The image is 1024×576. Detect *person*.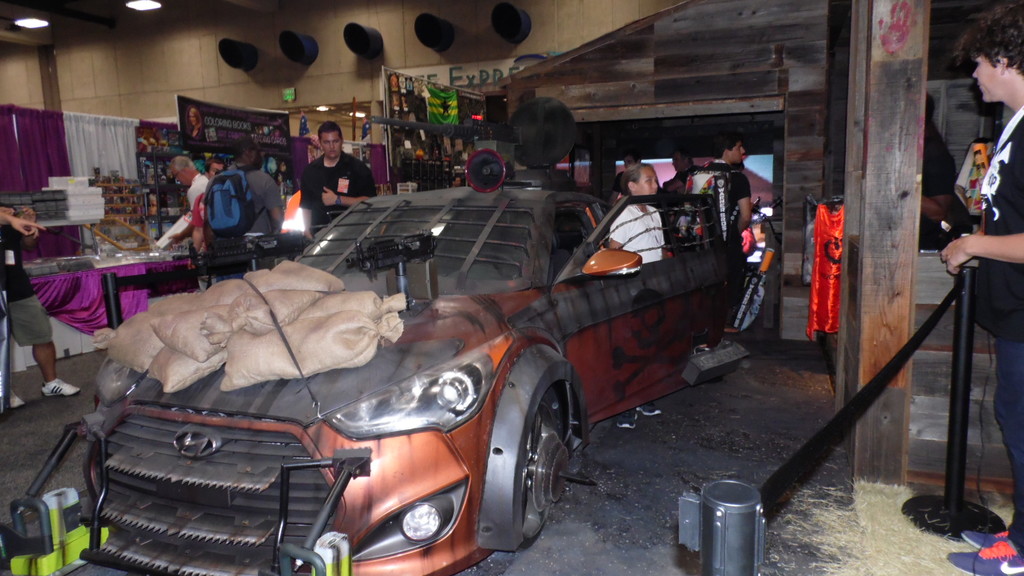
Detection: (left=579, top=155, right=671, bottom=276).
